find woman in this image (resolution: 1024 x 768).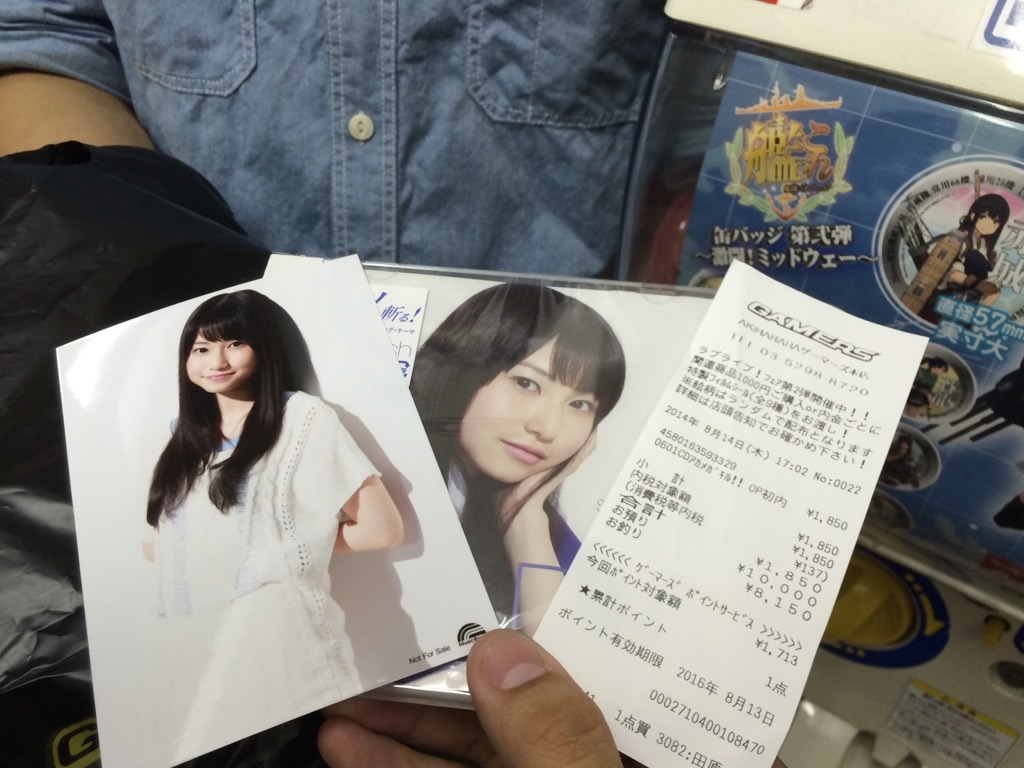
{"left": 925, "top": 193, "right": 1003, "bottom": 335}.
